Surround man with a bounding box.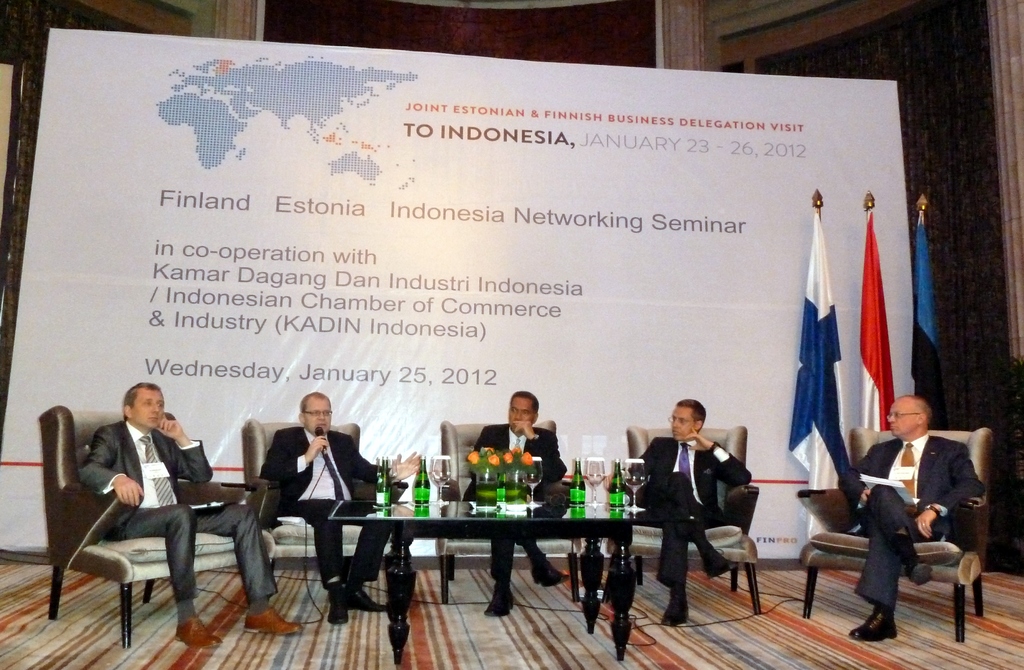
(x1=468, y1=382, x2=566, y2=618).
